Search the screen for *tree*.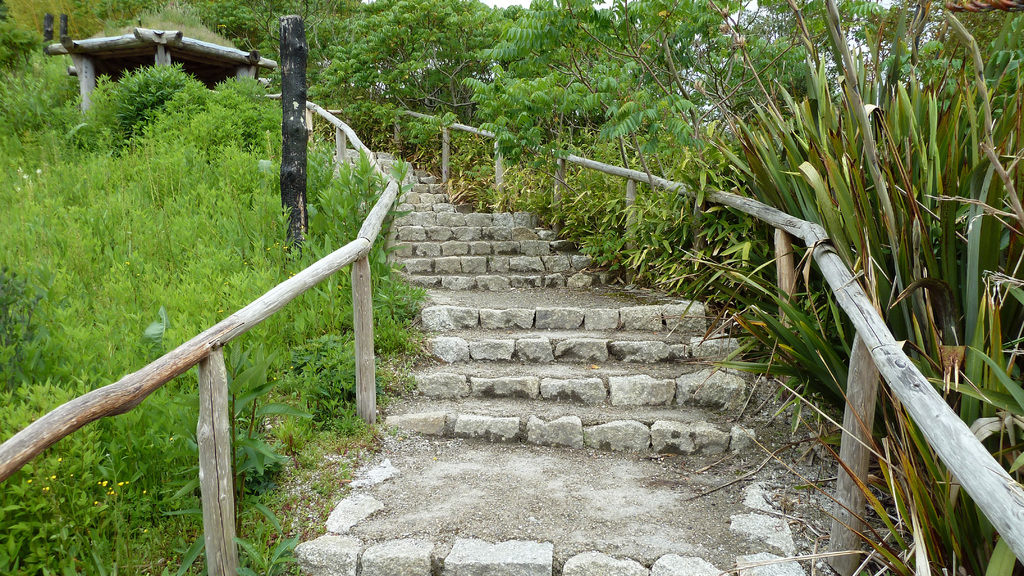
Found at [x1=298, y1=0, x2=474, y2=156].
